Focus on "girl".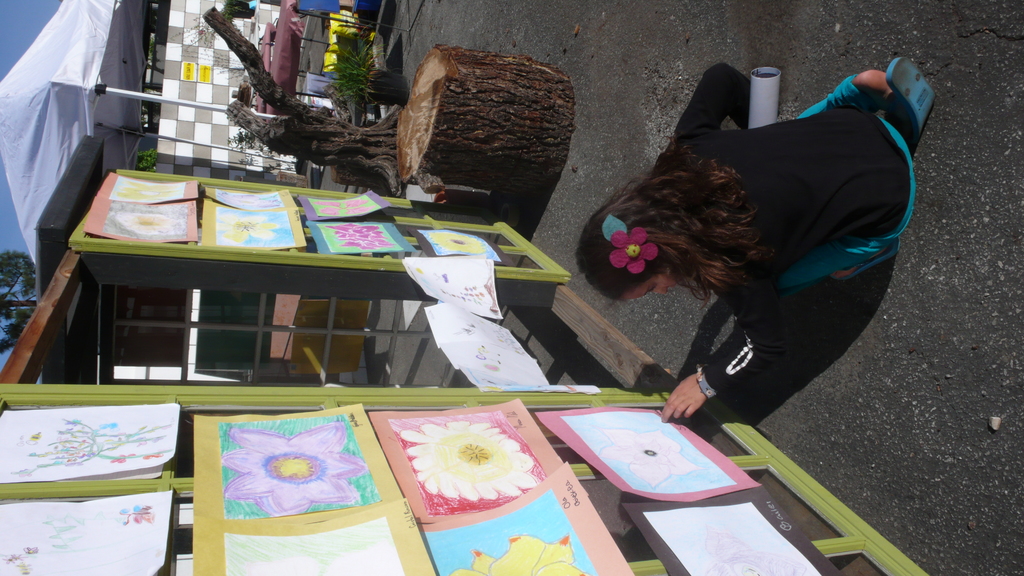
Focused at region(579, 56, 941, 431).
